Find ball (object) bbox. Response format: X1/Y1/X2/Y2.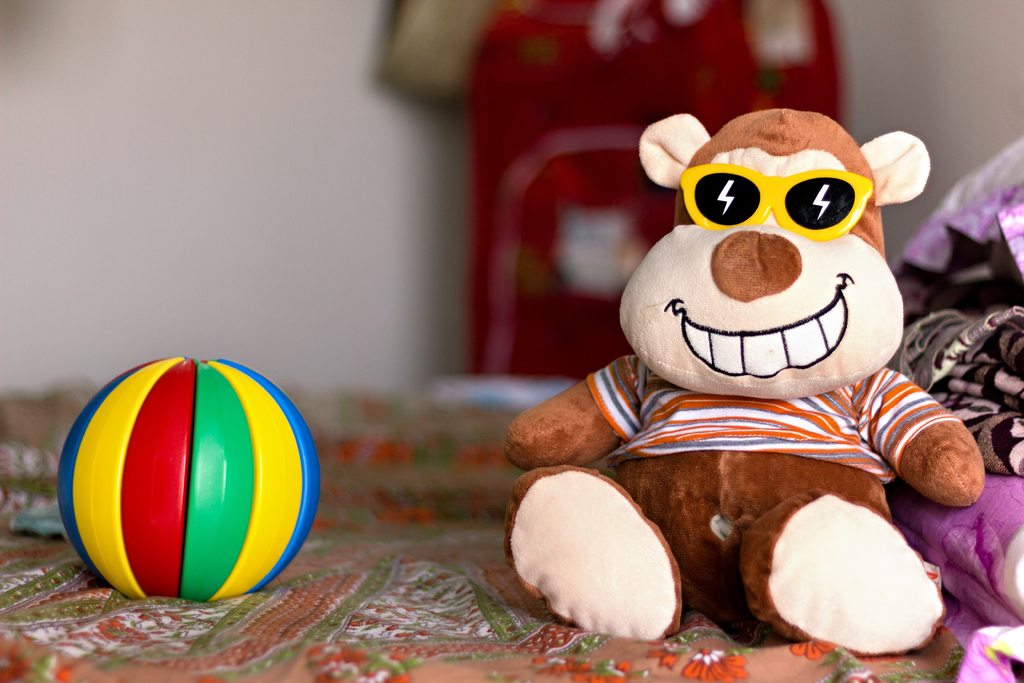
59/354/323/600.
